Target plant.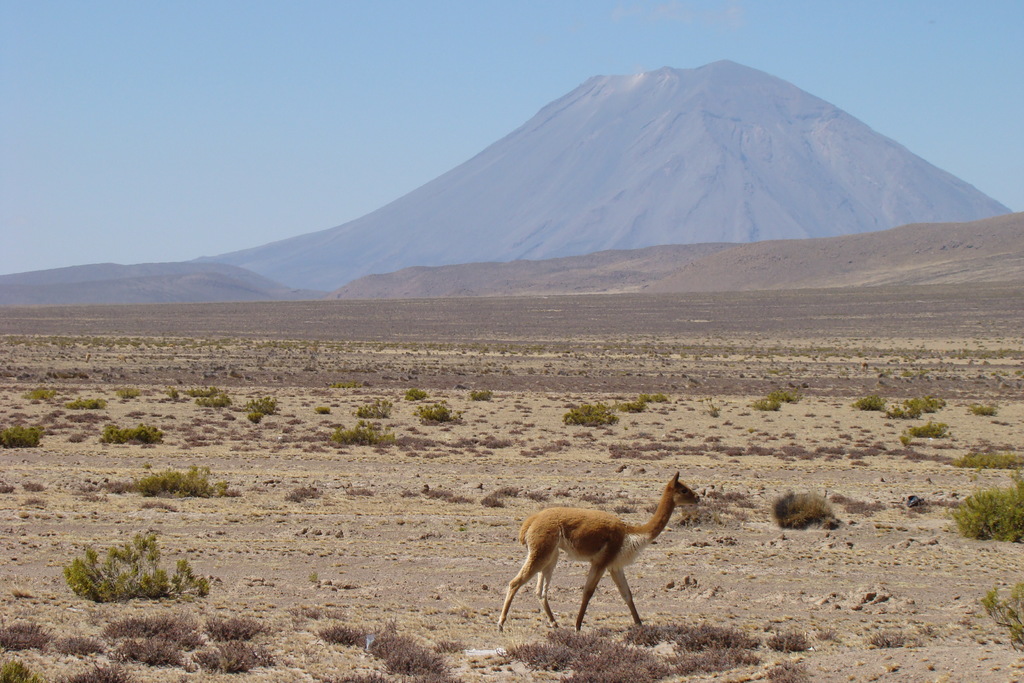
Target region: 522:436:561:459.
